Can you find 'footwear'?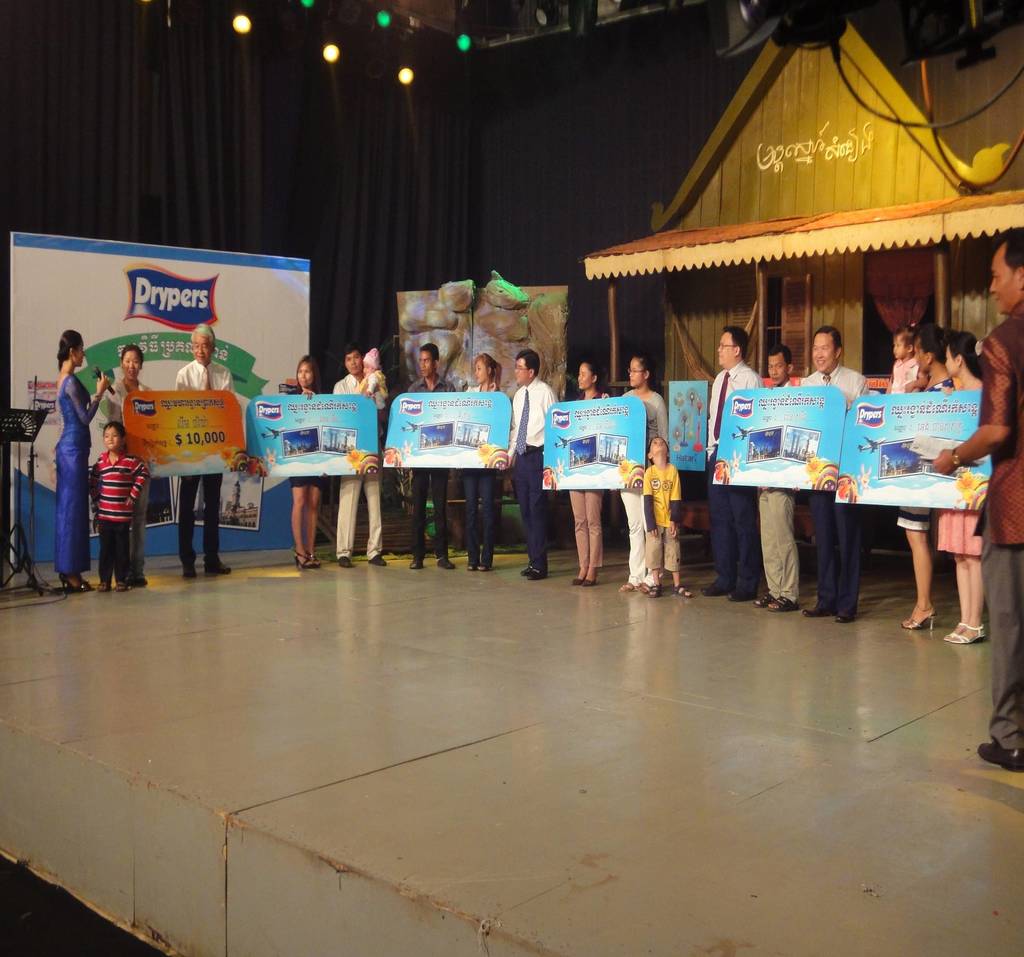
Yes, bounding box: 700,583,730,597.
